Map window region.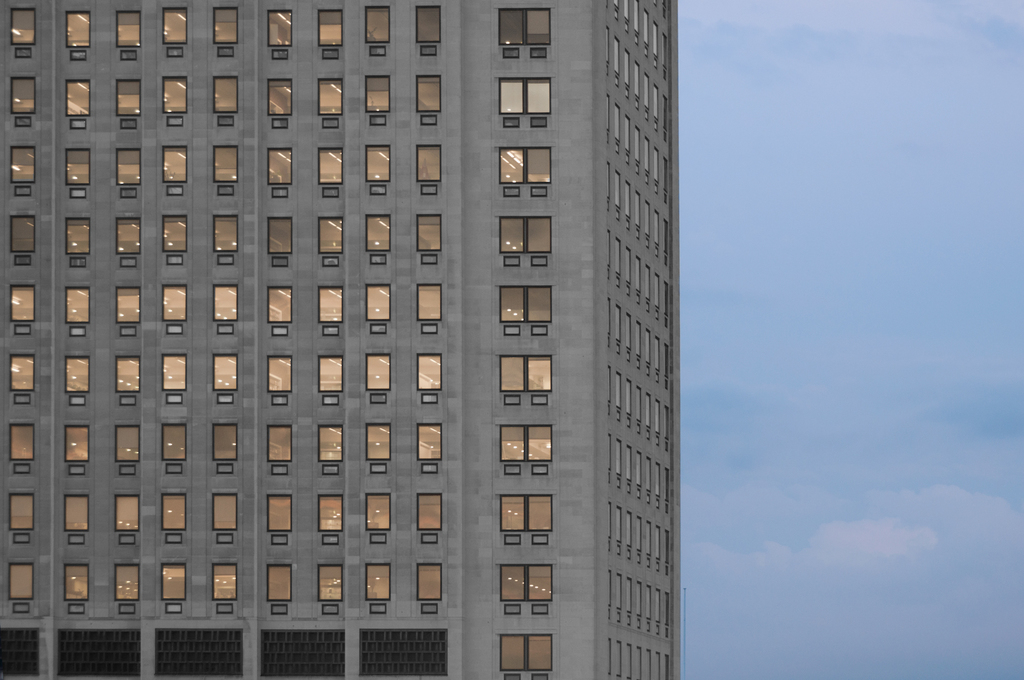
Mapped to x1=485 y1=634 x2=557 y2=676.
